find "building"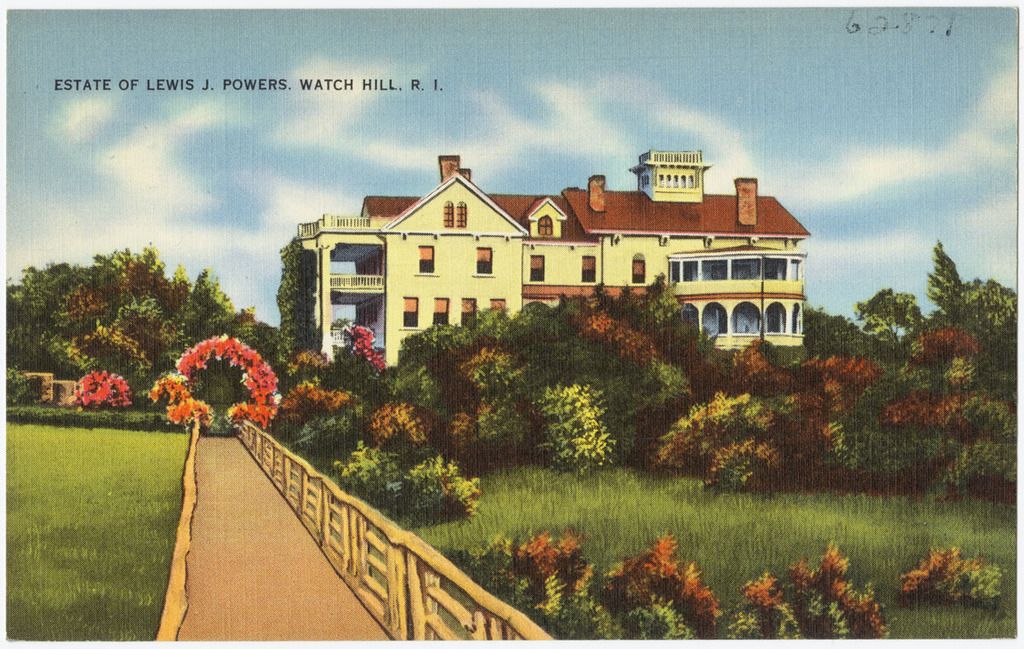
[282, 143, 813, 375]
